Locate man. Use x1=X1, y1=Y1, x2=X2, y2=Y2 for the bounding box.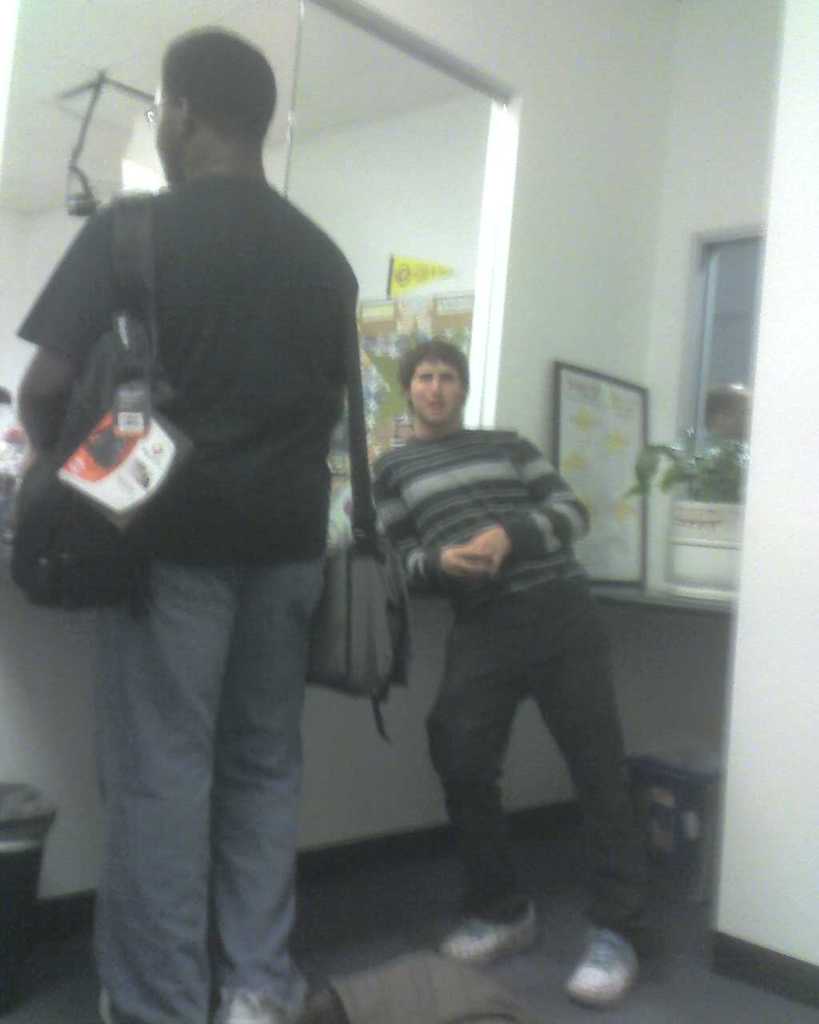
x1=370, y1=332, x2=661, y2=1010.
